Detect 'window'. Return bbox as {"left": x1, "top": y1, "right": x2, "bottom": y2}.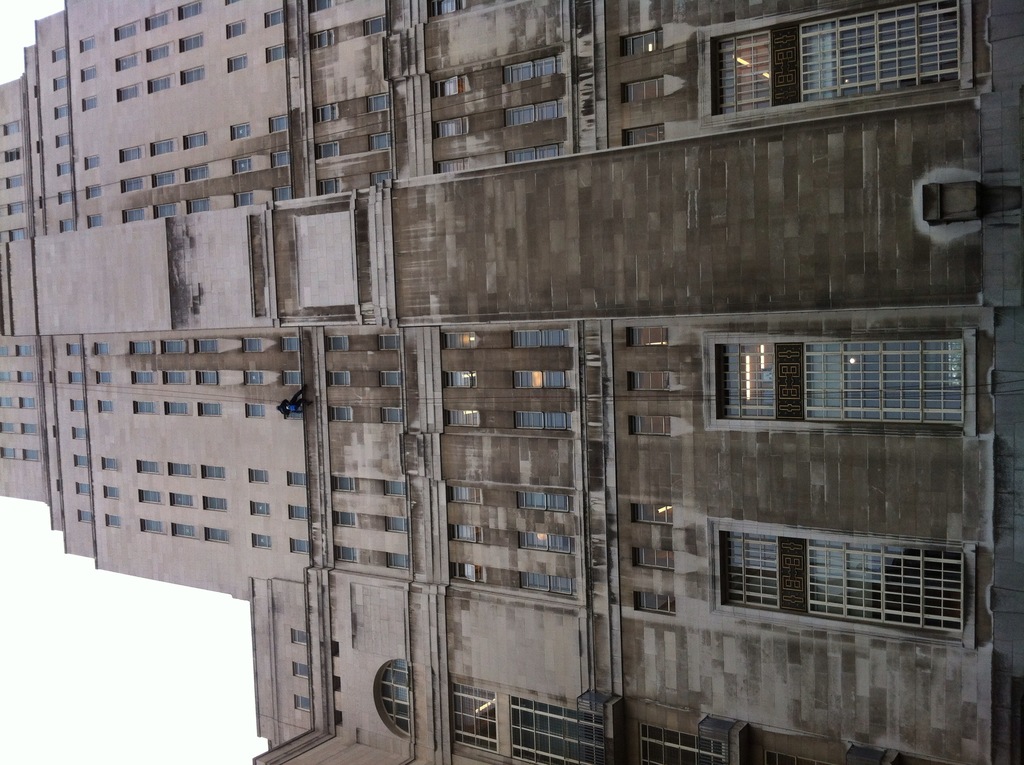
{"left": 704, "top": 527, "right": 967, "bottom": 640}.
